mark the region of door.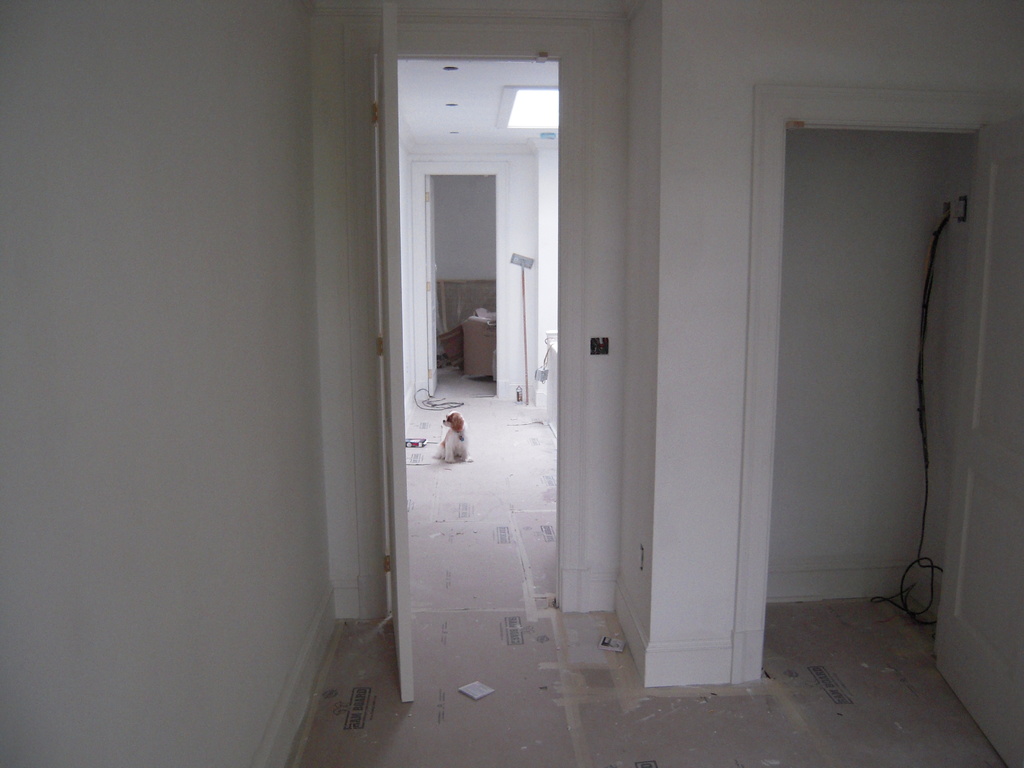
Region: {"x1": 378, "y1": 0, "x2": 413, "y2": 697}.
